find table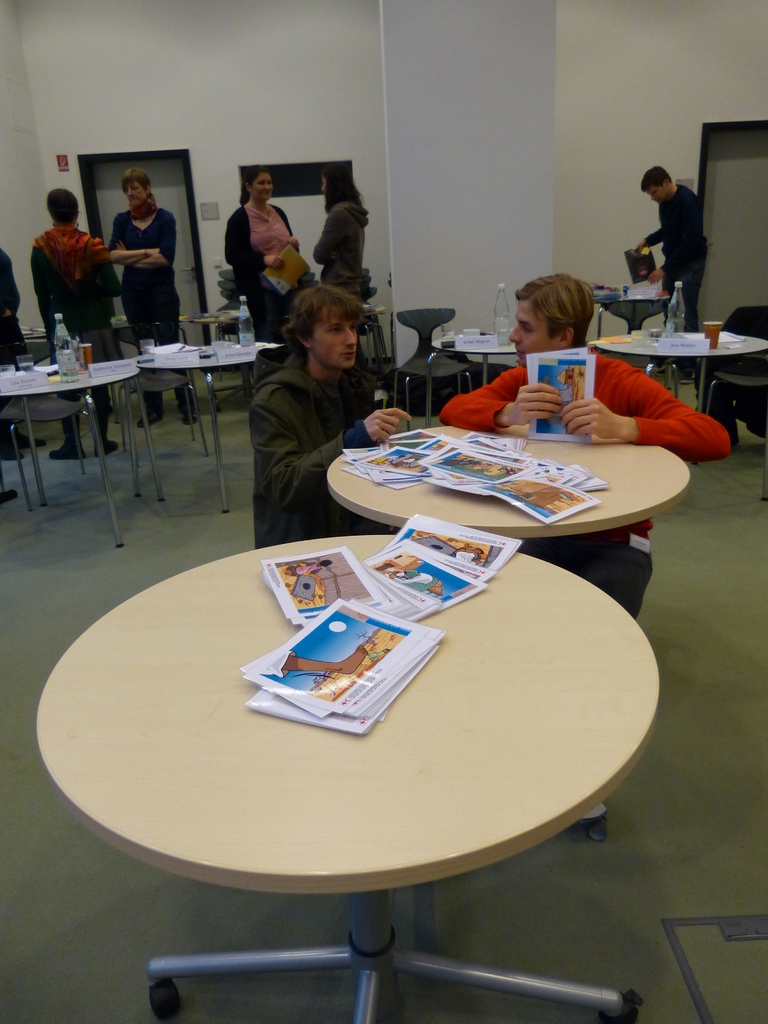
[x1=327, y1=430, x2=689, y2=837]
